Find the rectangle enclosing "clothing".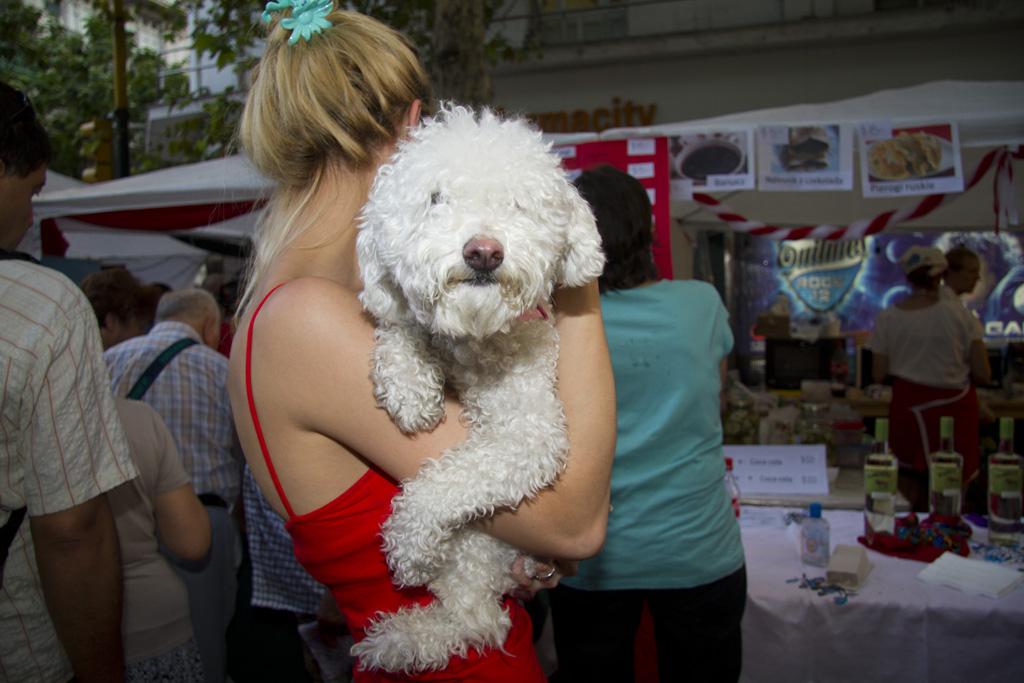
{"x1": 246, "y1": 282, "x2": 536, "y2": 682}.
